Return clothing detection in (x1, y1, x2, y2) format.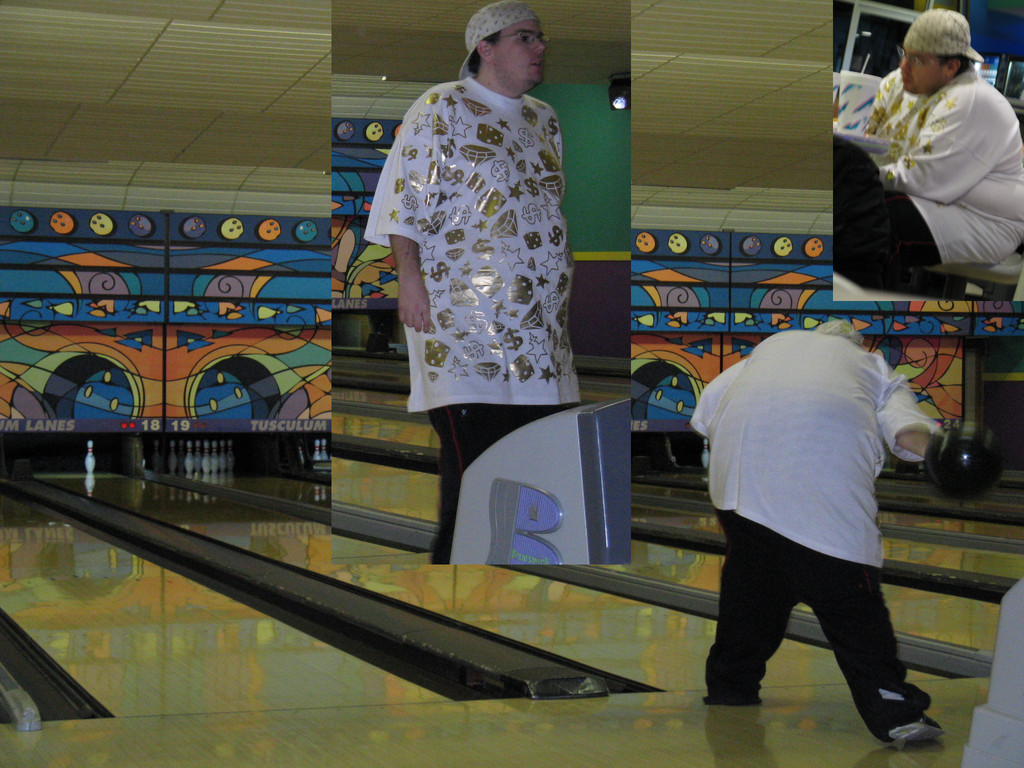
(361, 36, 589, 428).
